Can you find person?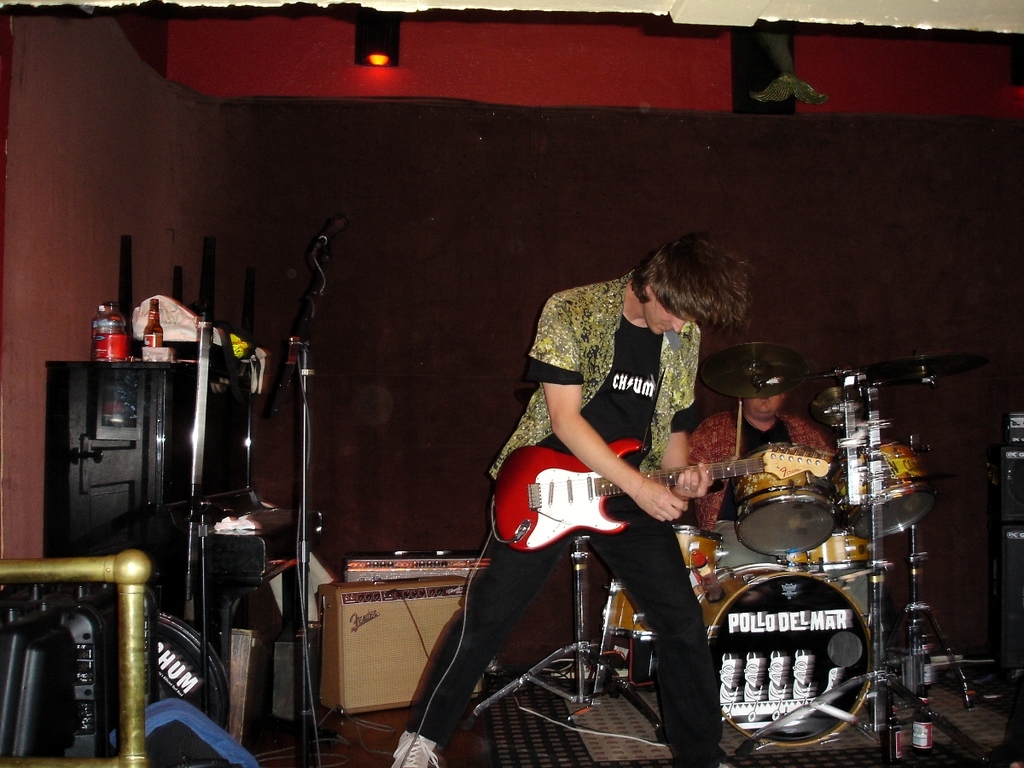
Yes, bounding box: rect(686, 390, 838, 533).
